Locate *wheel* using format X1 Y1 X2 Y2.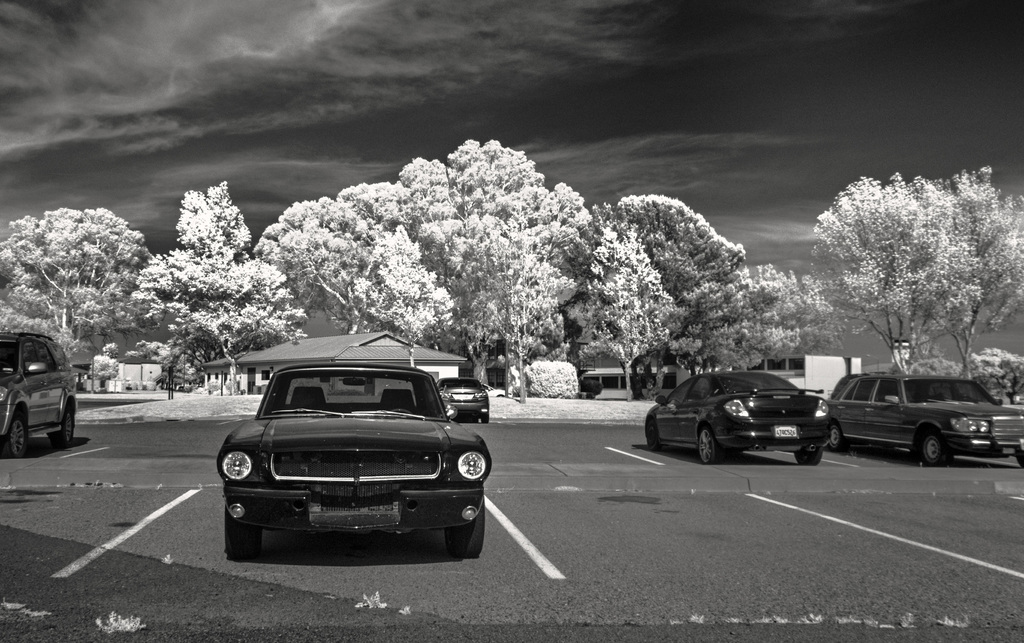
479 416 489 423.
